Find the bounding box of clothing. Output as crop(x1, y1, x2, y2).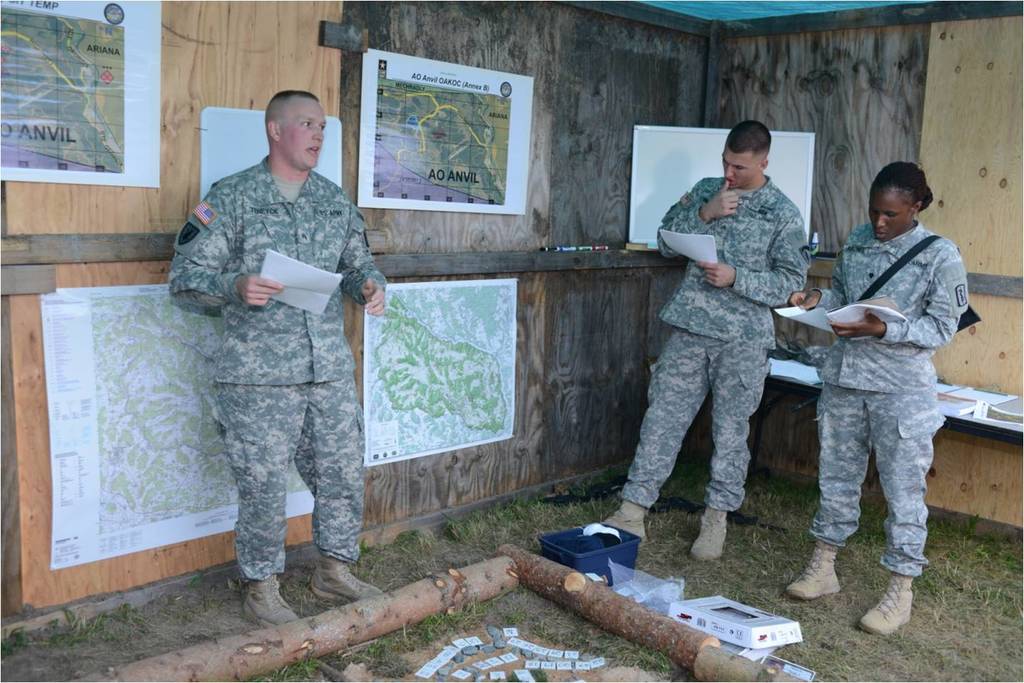
crop(805, 216, 967, 577).
